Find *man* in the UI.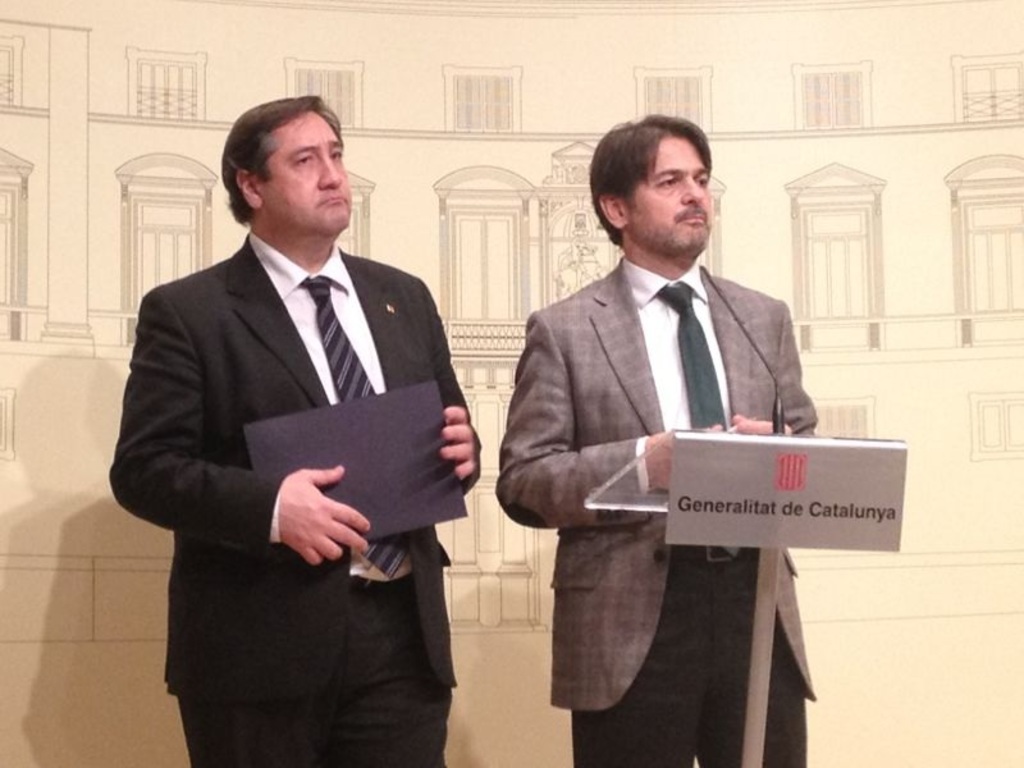
UI element at rect(498, 118, 819, 765).
